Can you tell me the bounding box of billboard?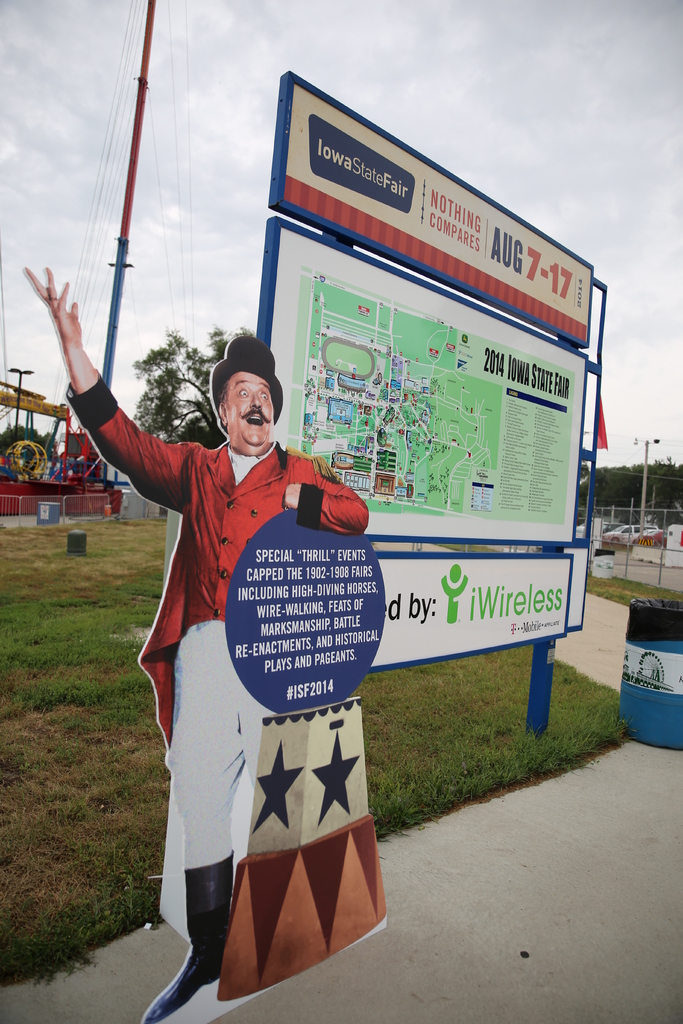
detection(268, 74, 595, 685).
